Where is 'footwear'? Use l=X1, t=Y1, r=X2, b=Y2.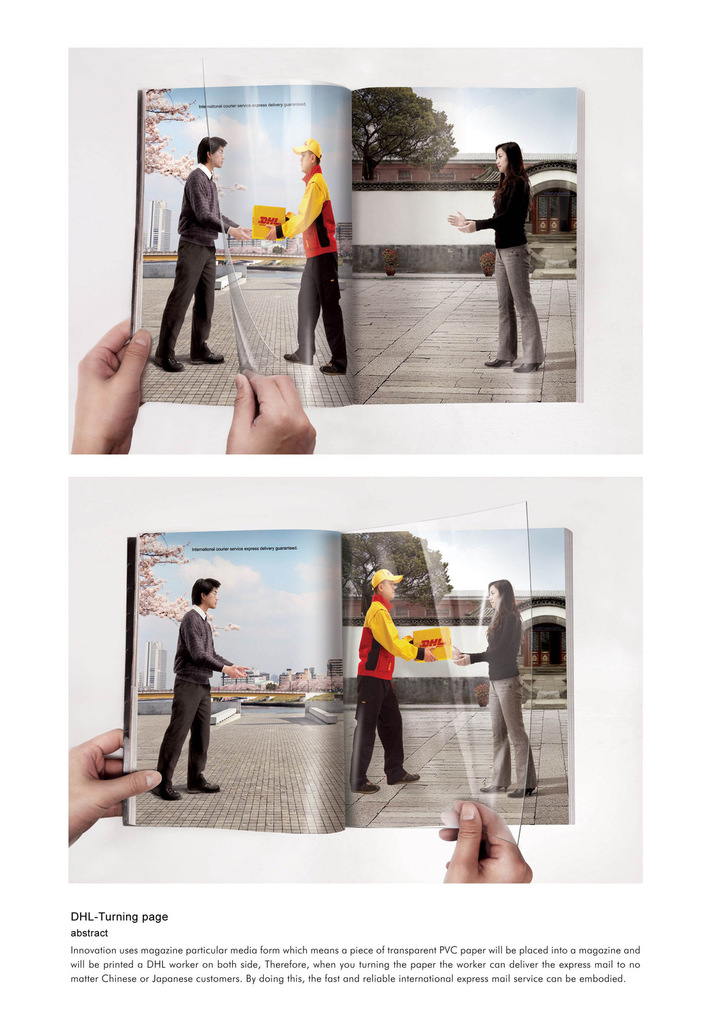
l=386, t=770, r=419, b=784.
